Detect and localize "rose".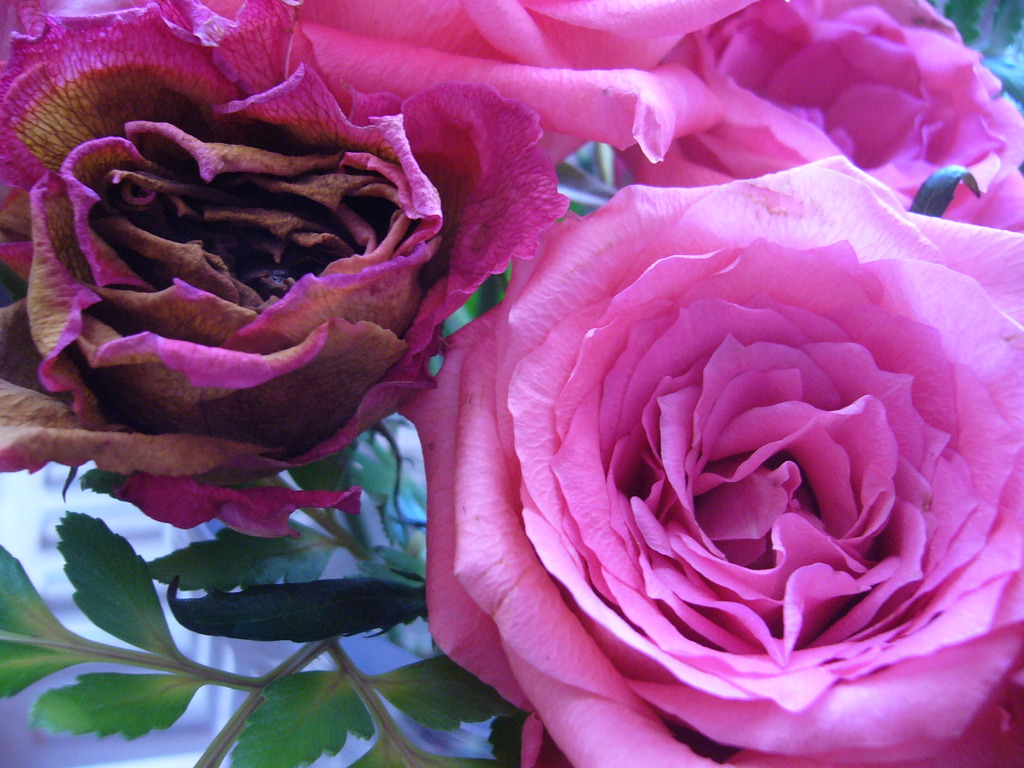
Localized at detection(398, 153, 1023, 767).
